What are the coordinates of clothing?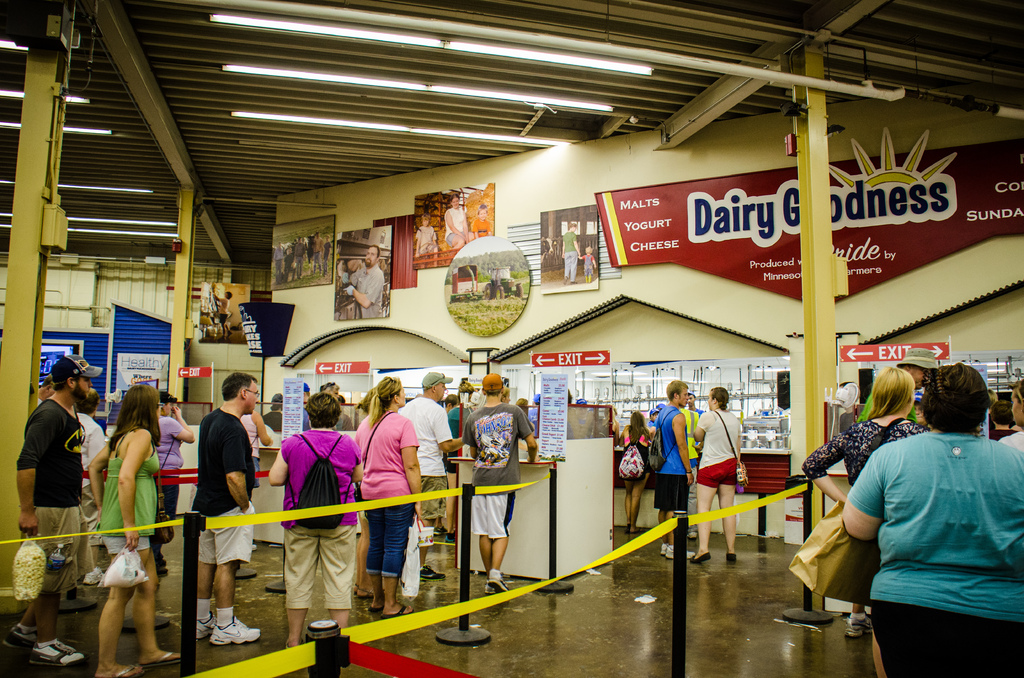
[left=77, top=407, right=116, bottom=551].
